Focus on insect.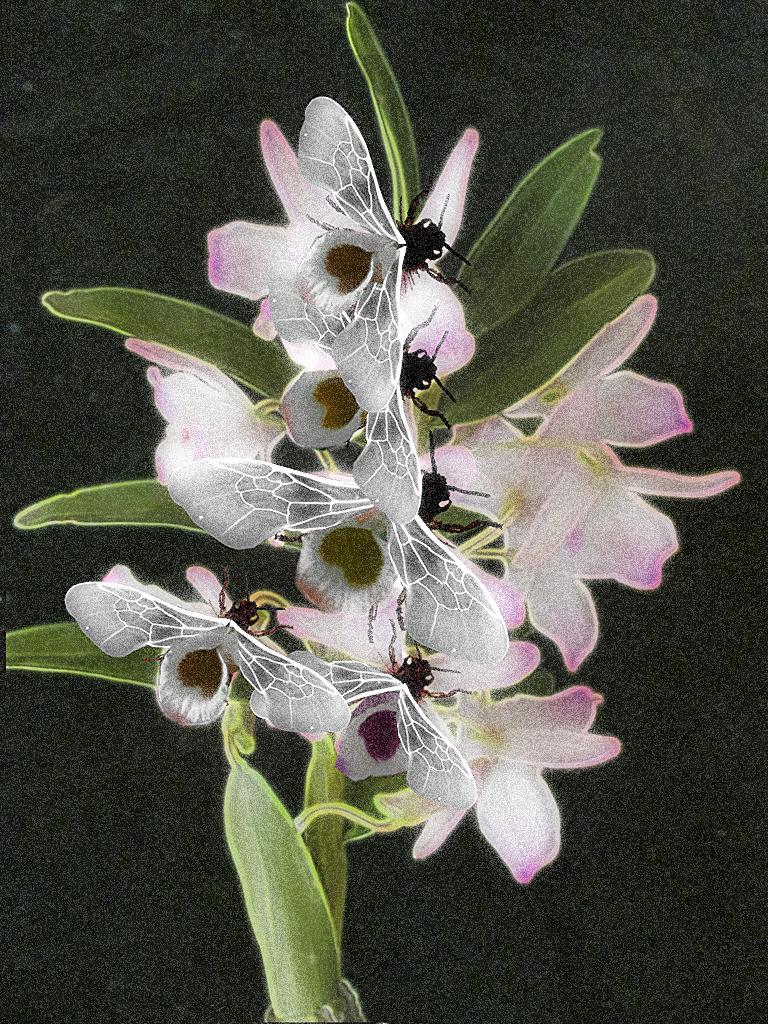
Focused at (66, 568, 350, 735).
